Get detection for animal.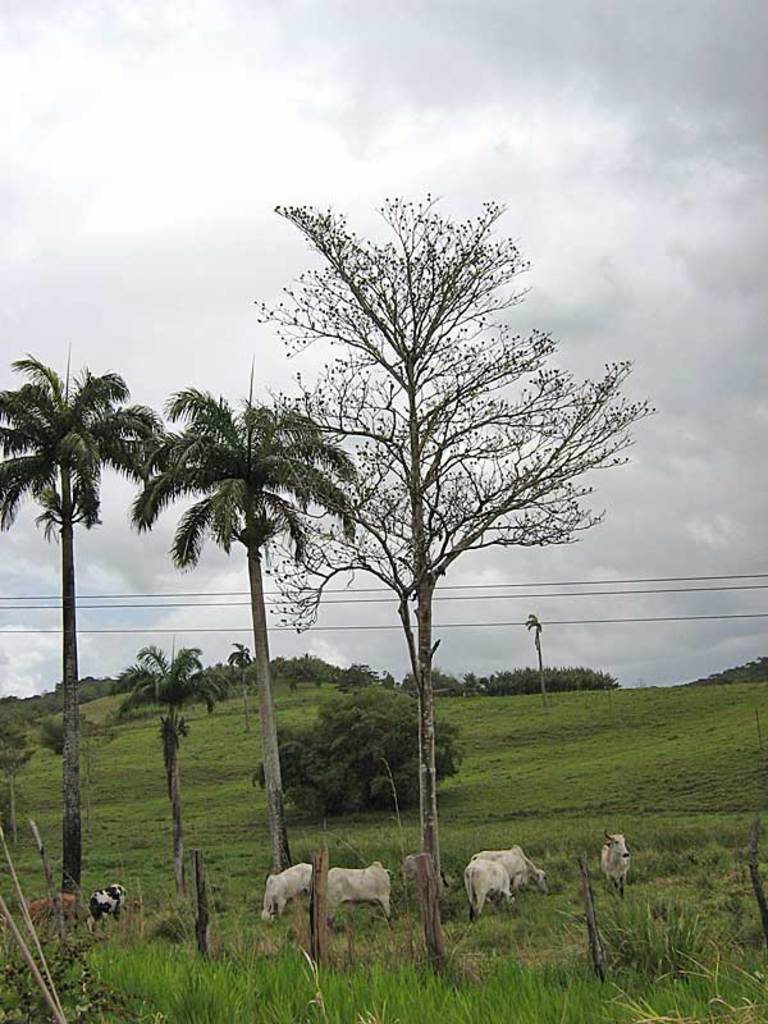
Detection: detection(248, 852, 320, 925).
